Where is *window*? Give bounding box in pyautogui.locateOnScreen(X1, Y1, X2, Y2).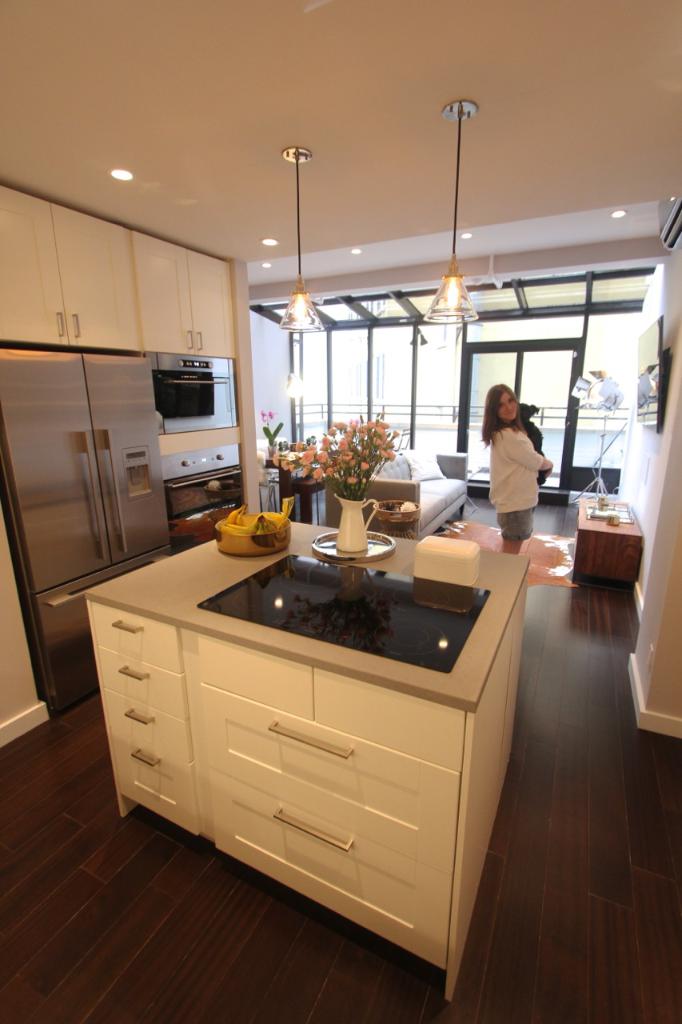
pyautogui.locateOnScreen(257, 262, 649, 490).
